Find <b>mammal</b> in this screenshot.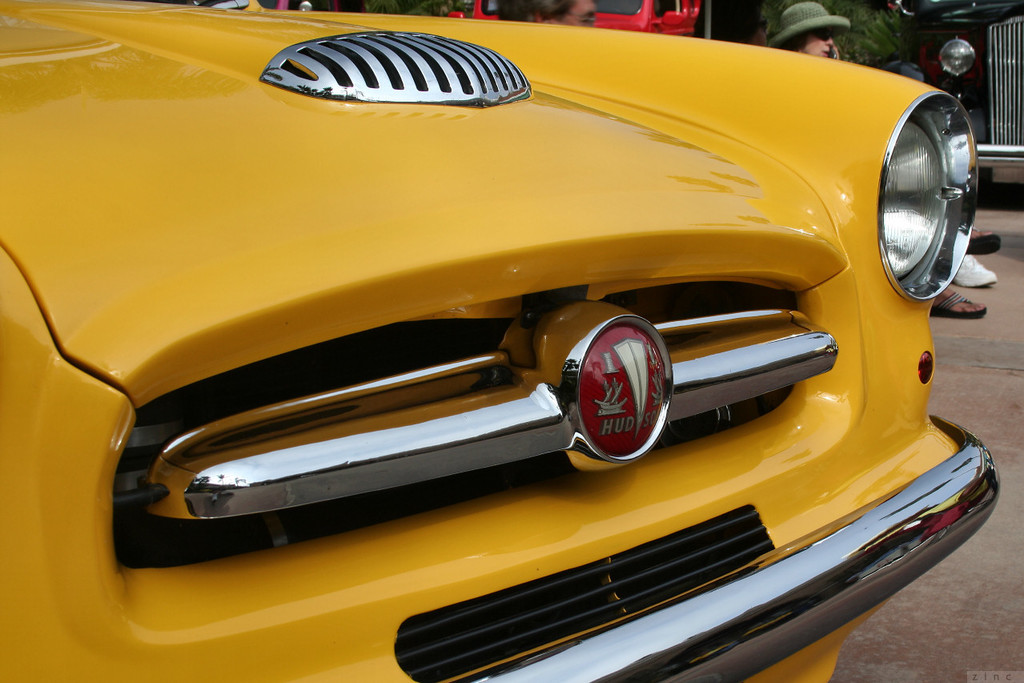
The bounding box for <b>mammal</b> is (x1=758, y1=0, x2=847, y2=58).
